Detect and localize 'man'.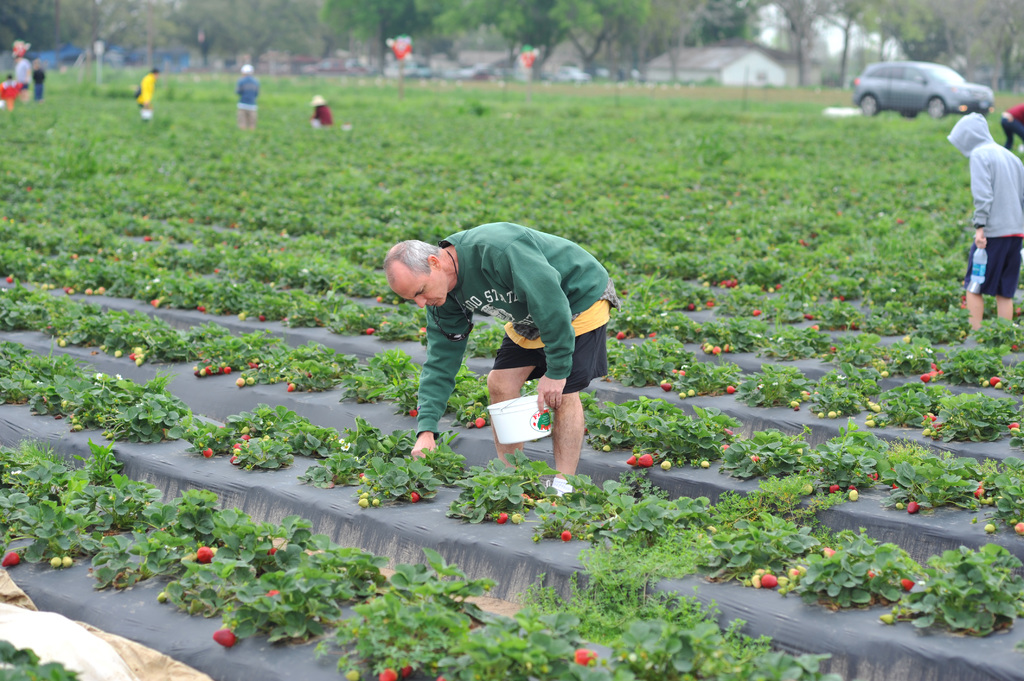
Localized at 946/108/1023/339.
